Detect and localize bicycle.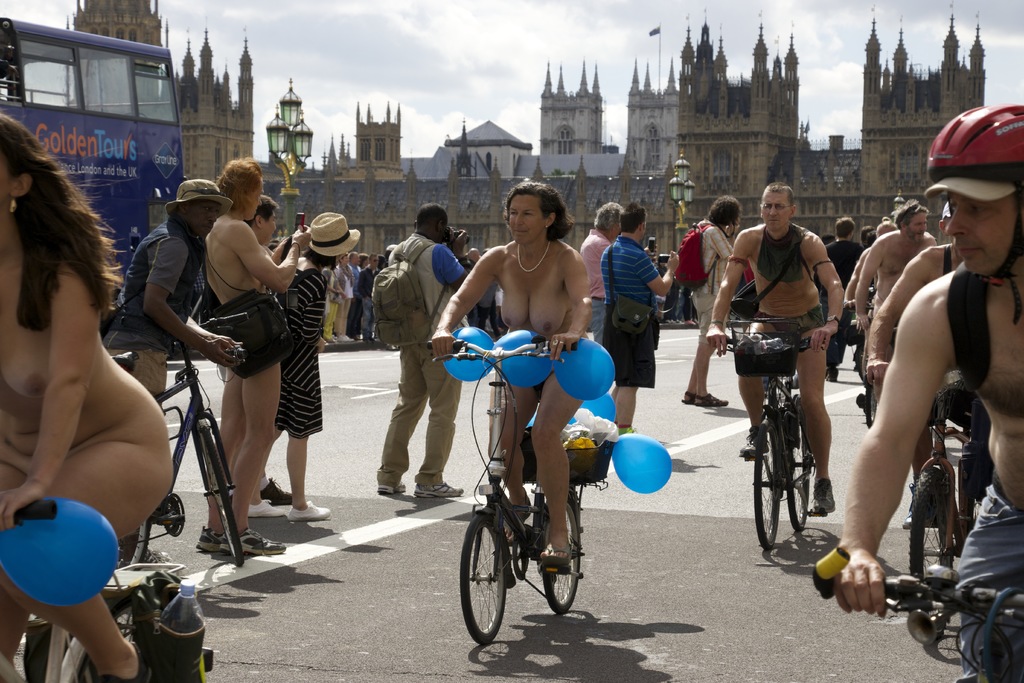
Localized at [x1=904, y1=369, x2=991, y2=632].
